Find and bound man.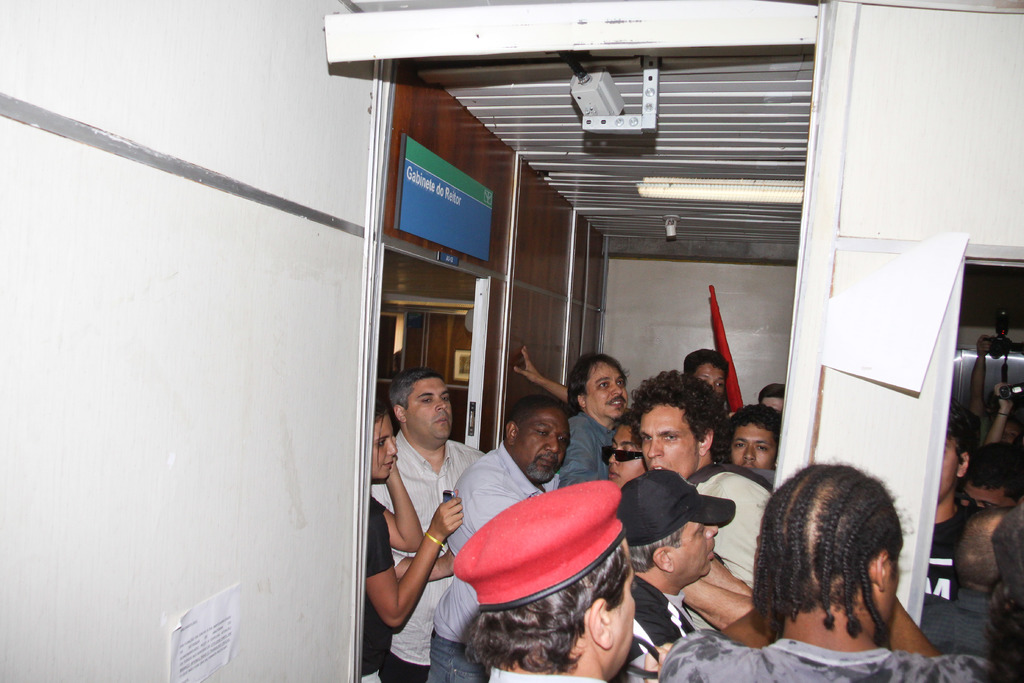
Bound: 914, 504, 1014, 659.
